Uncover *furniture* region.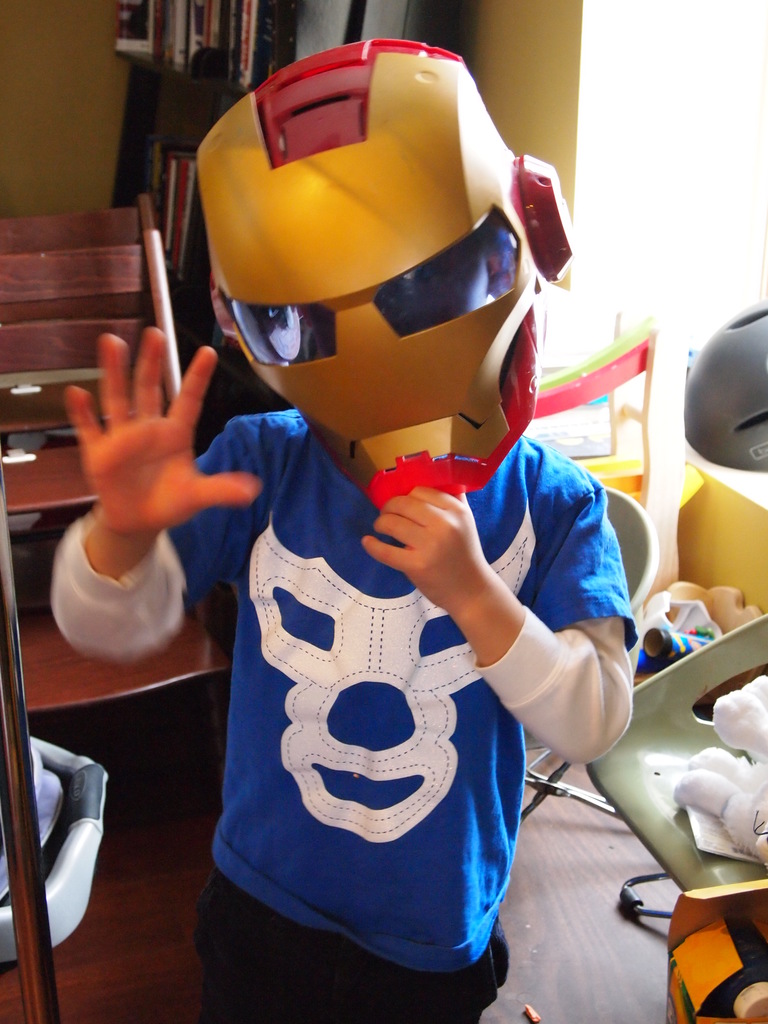
Uncovered: bbox=[108, 0, 472, 454].
